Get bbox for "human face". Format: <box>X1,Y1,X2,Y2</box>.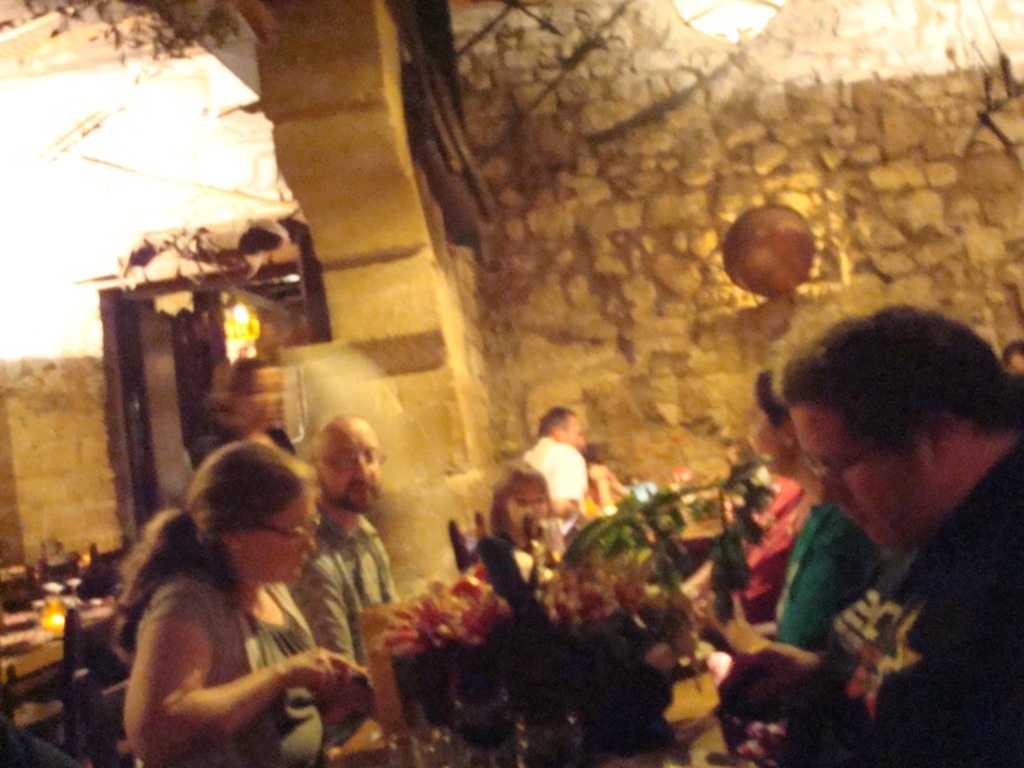
<box>242,485,317,580</box>.
